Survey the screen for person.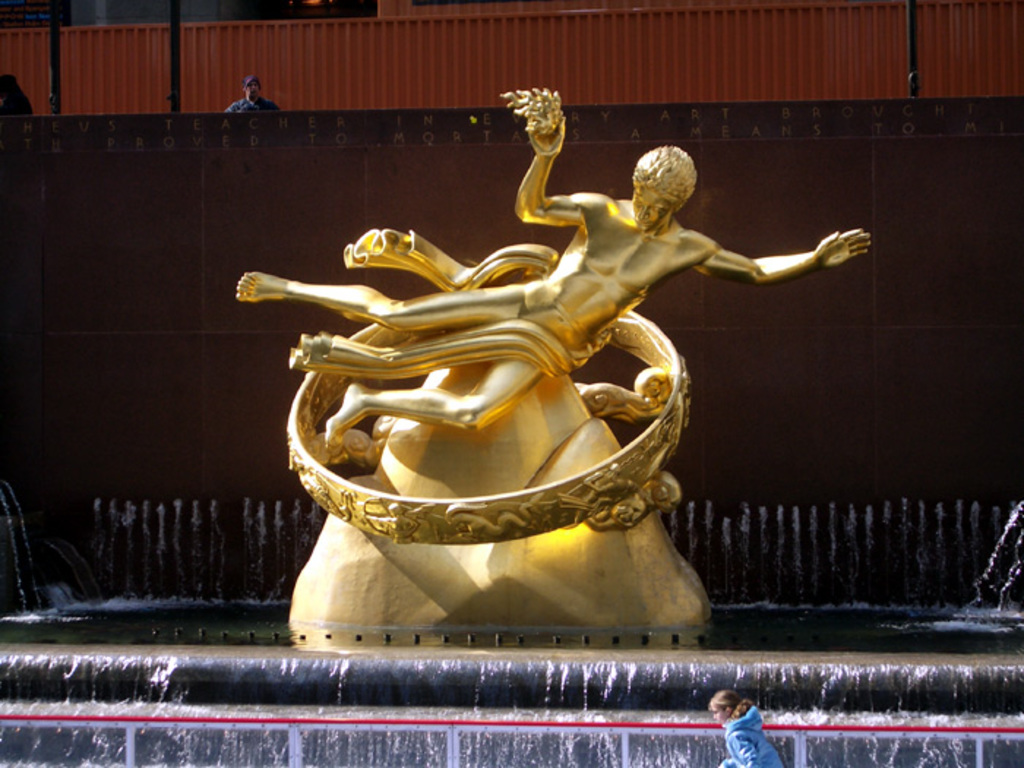
Survey found: 705 689 783 767.
